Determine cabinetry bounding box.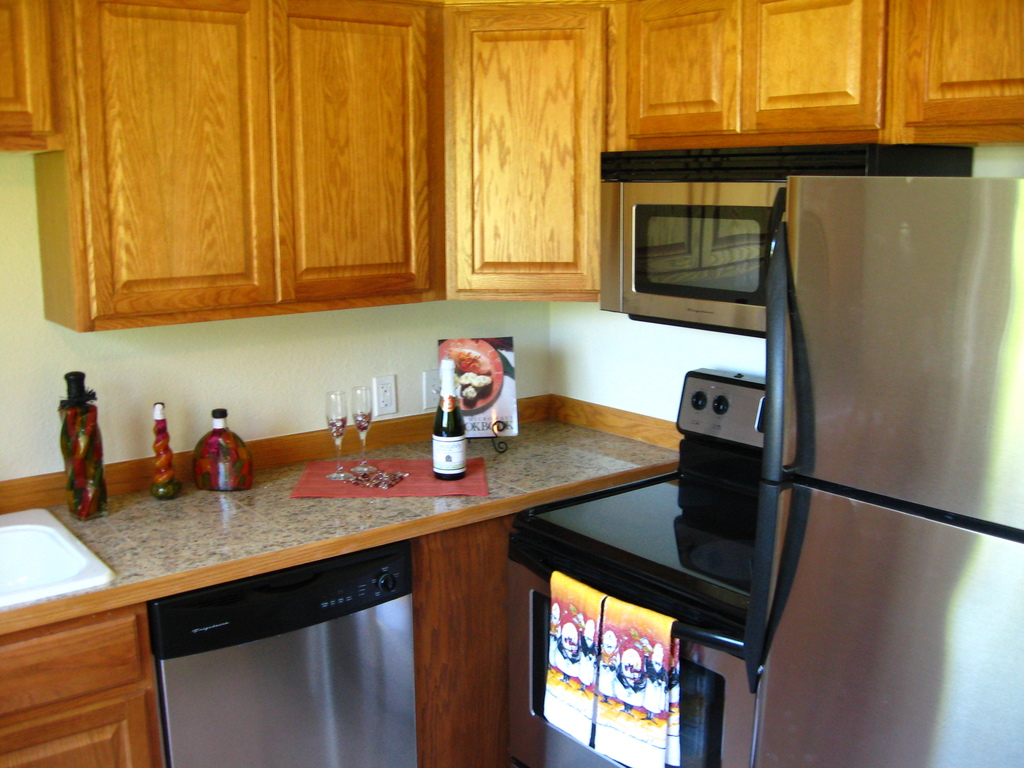
Determined: pyautogui.locateOnScreen(0, 0, 1023, 328).
